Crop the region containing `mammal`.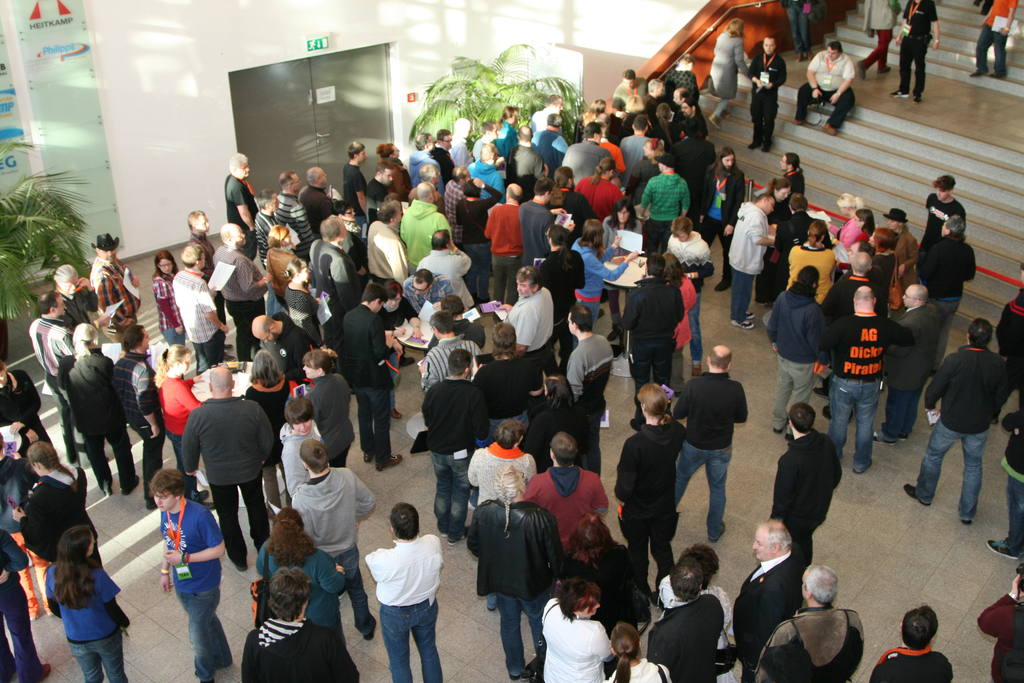
Crop region: BBox(612, 382, 672, 585).
